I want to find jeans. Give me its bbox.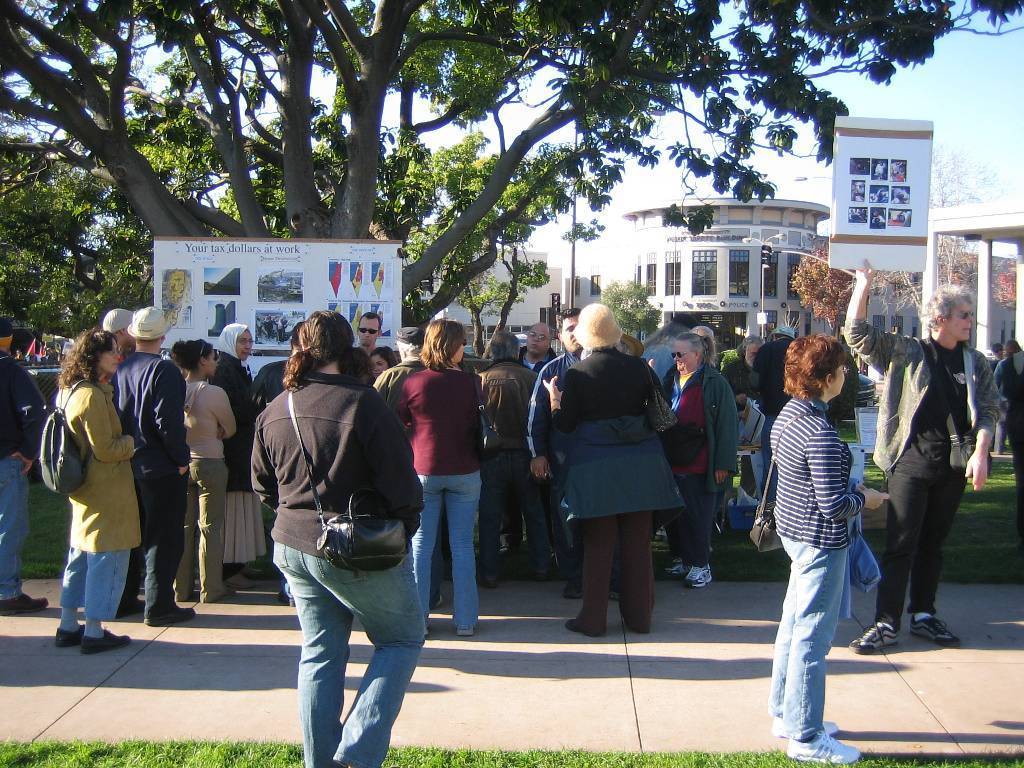
x1=5 y1=462 x2=26 y2=599.
